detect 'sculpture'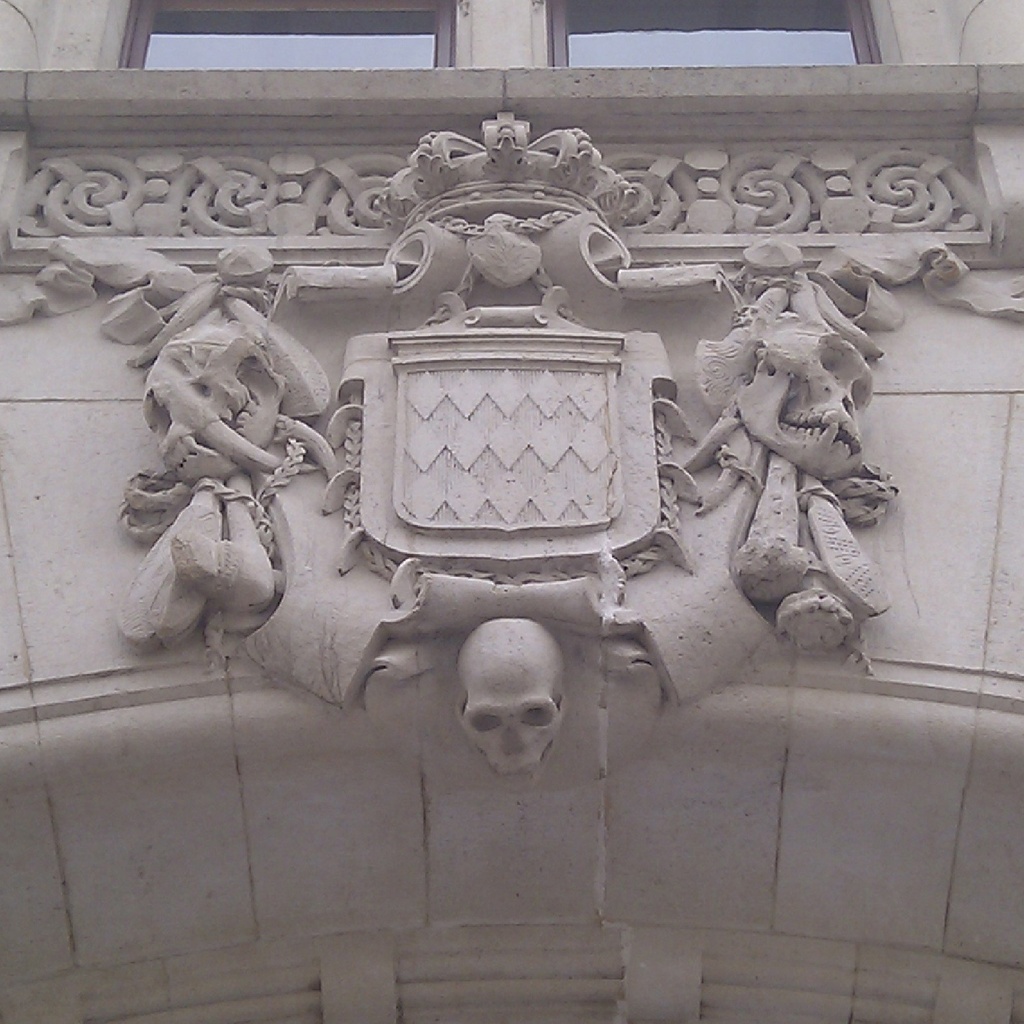
[left=78, top=97, right=903, bottom=790]
